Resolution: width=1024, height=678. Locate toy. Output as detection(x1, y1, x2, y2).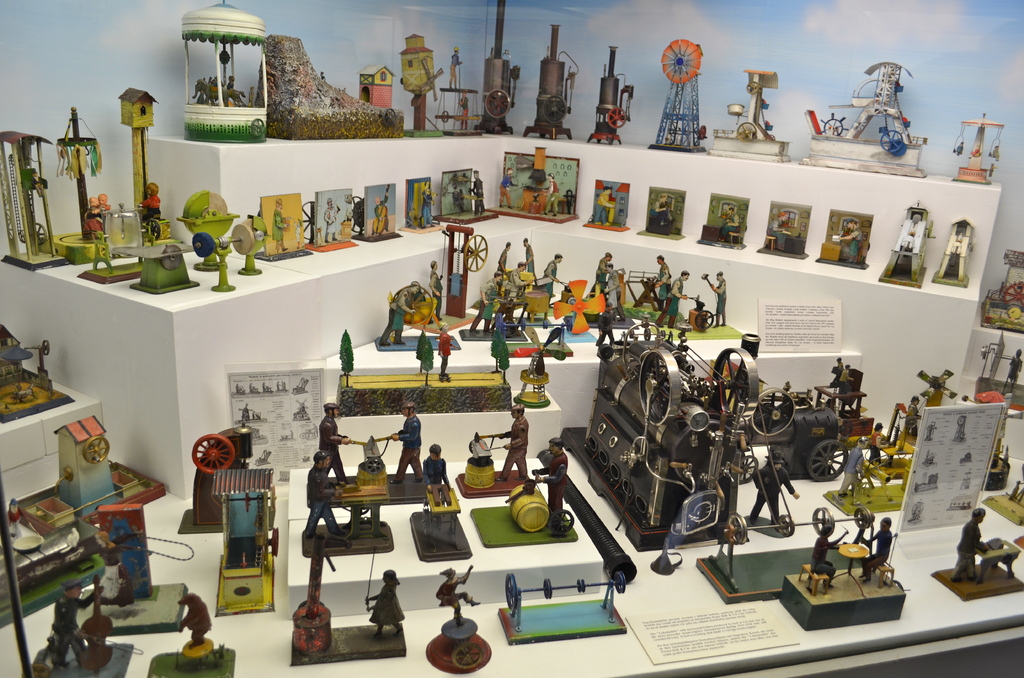
detection(417, 341, 434, 387).
